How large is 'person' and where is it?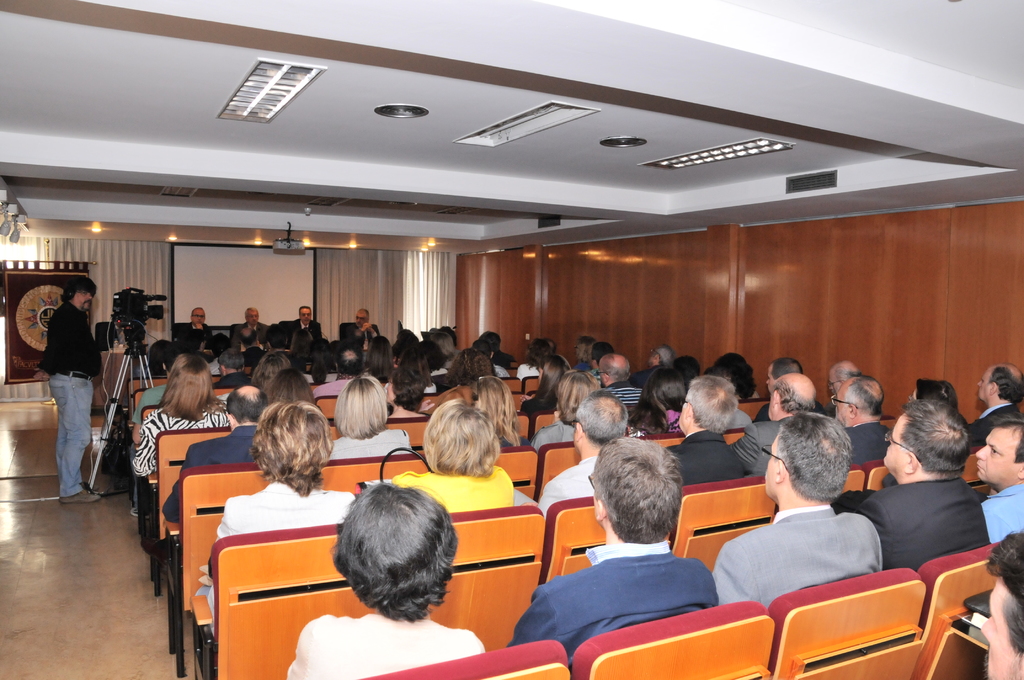
Bounding box: x1=301 y1=479 x2=477 y2=677.
